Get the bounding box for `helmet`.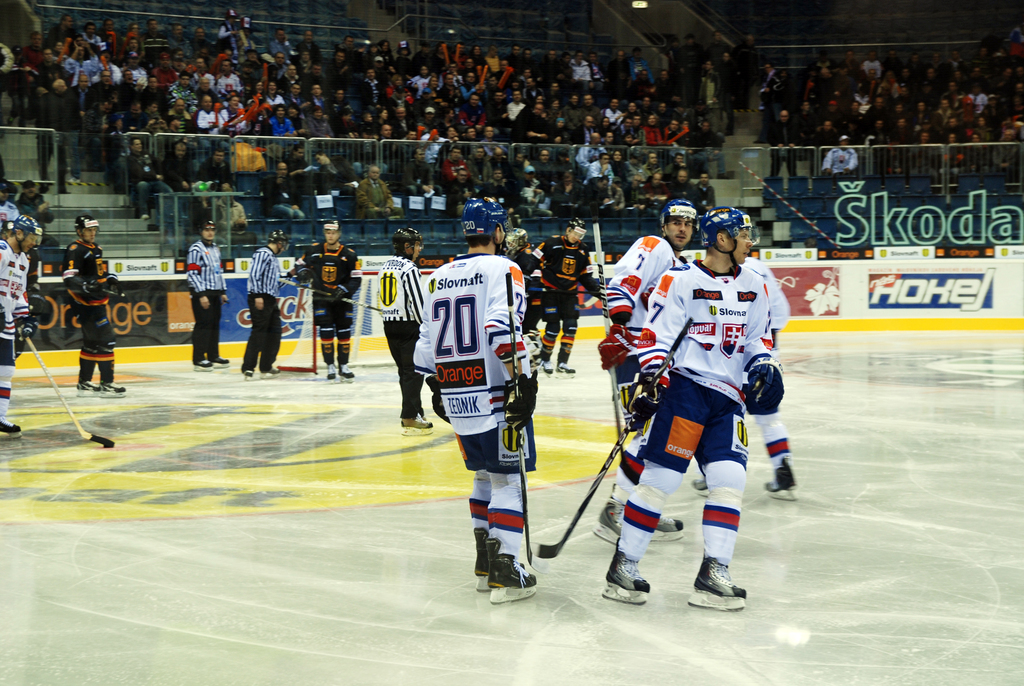
BBox(199, 219, 219, 240).
